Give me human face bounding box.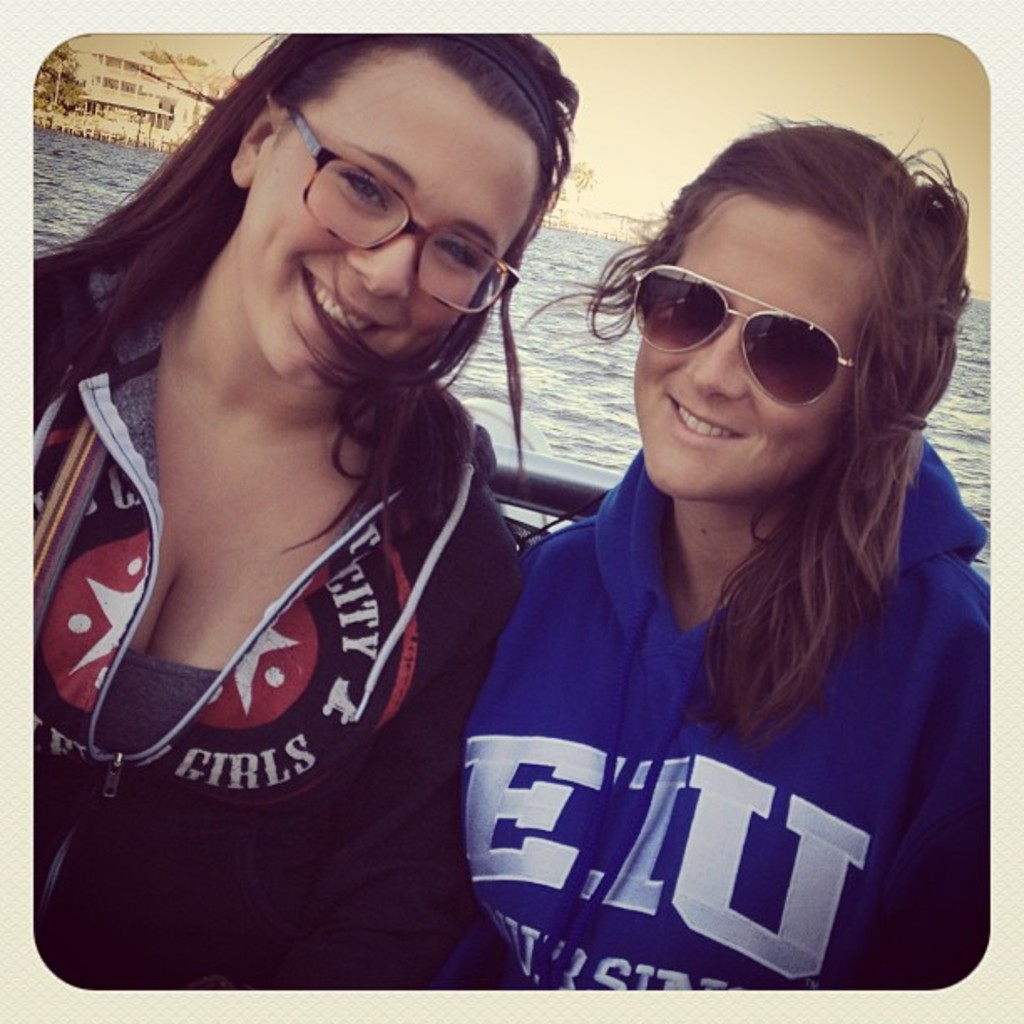
bbox=(246, 47, 542, 381).
